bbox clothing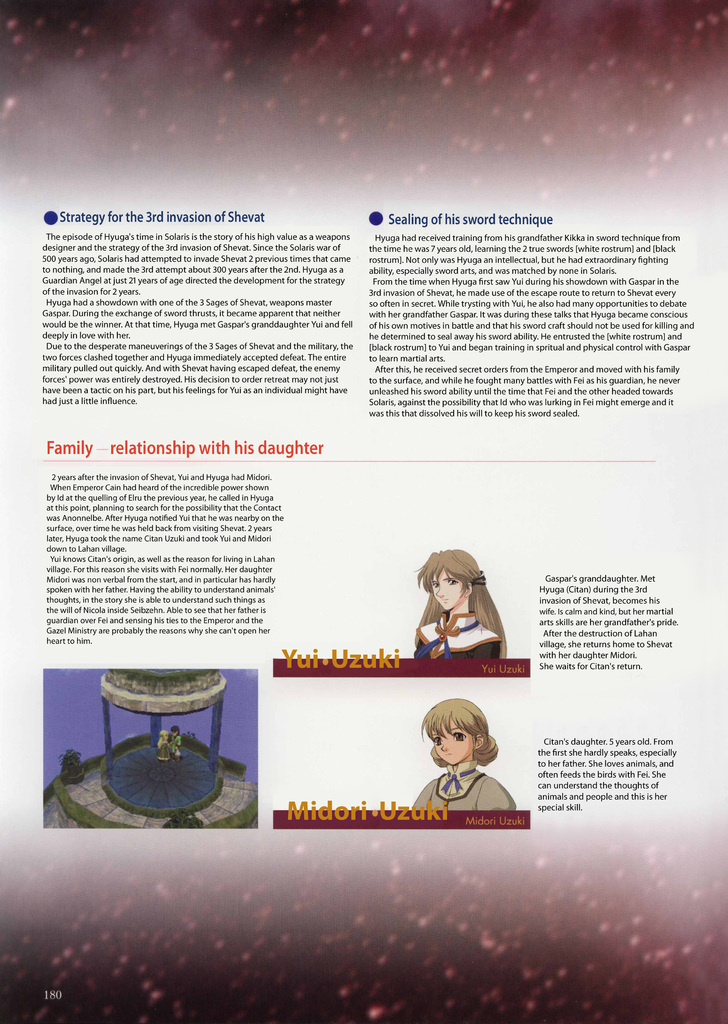
(410, 758, 516, 812)
